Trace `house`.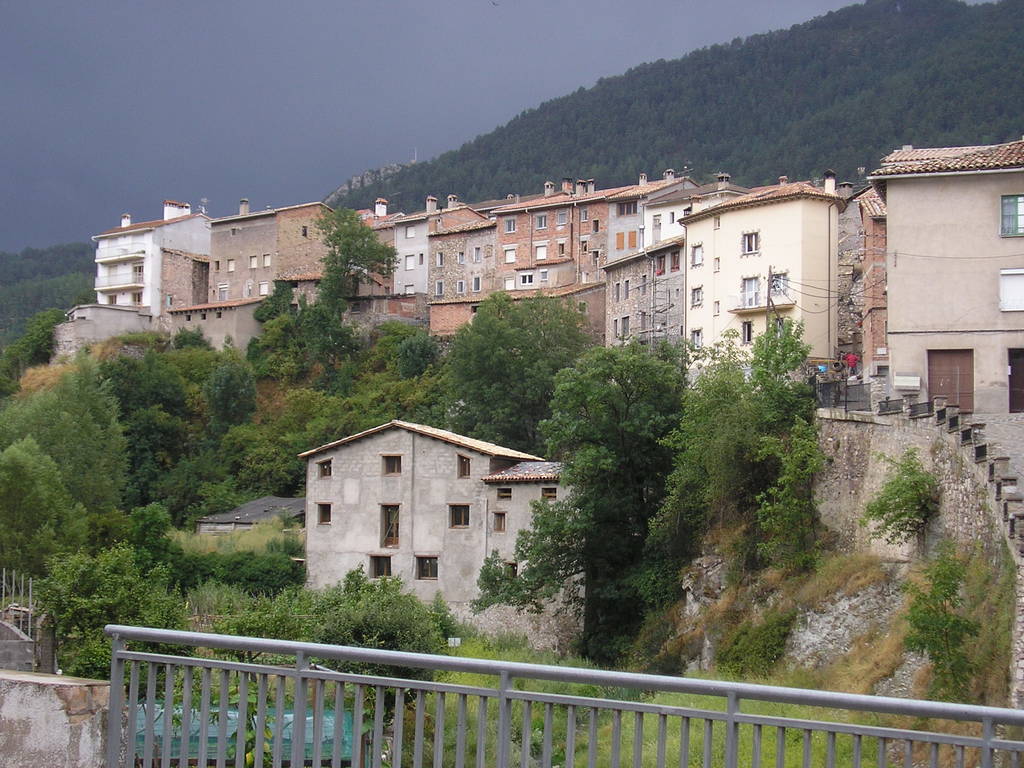
Traced to Rect(495, 256, 611, 351).
